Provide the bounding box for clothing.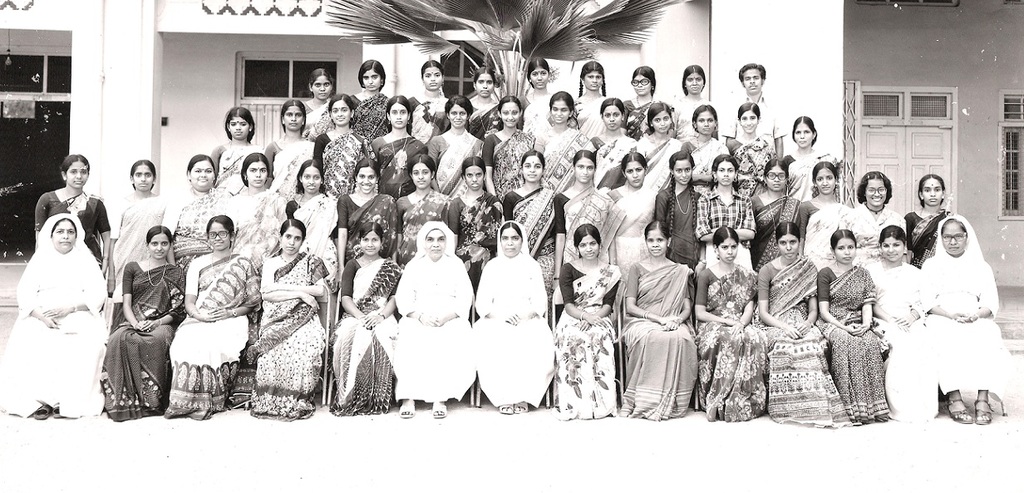
locate(576, 91, 616, 118).
